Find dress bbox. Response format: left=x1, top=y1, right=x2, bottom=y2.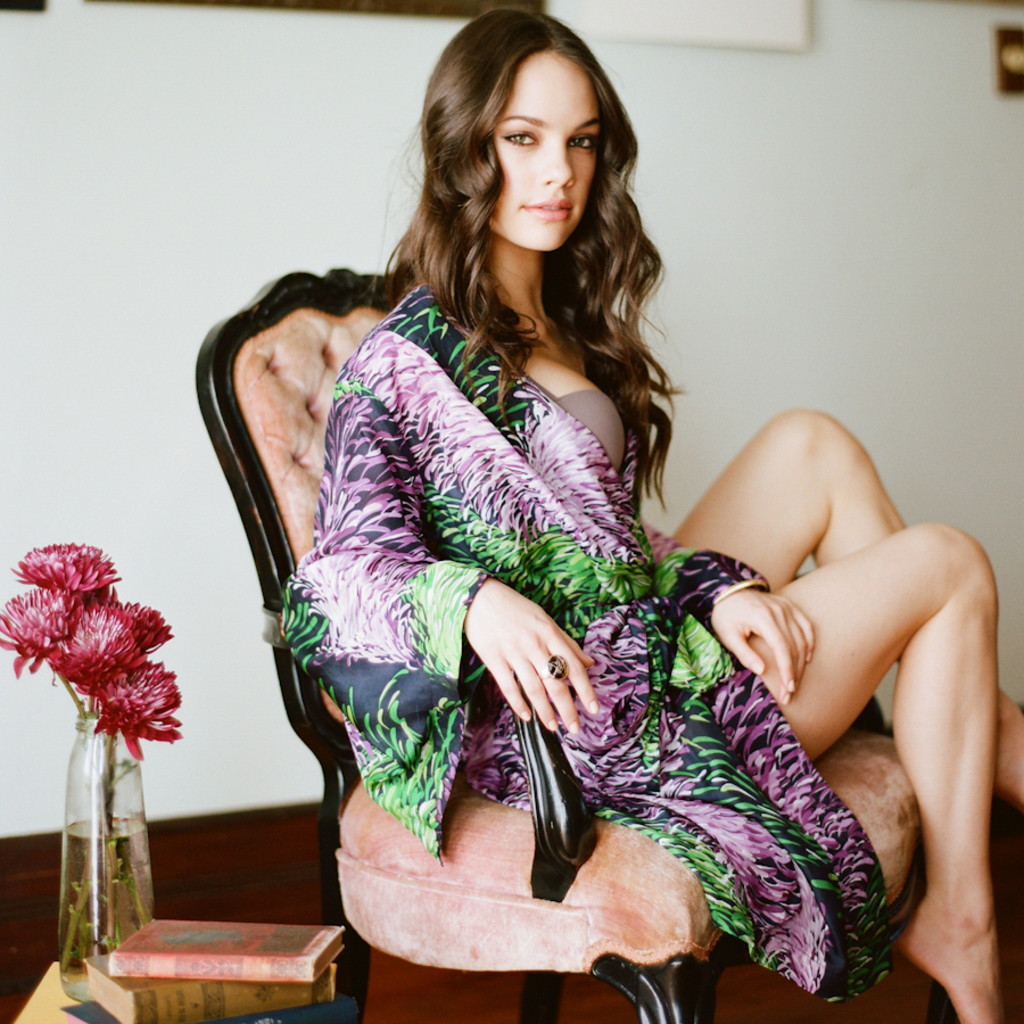
left=281, top=283, right=885, bottom=1007.
